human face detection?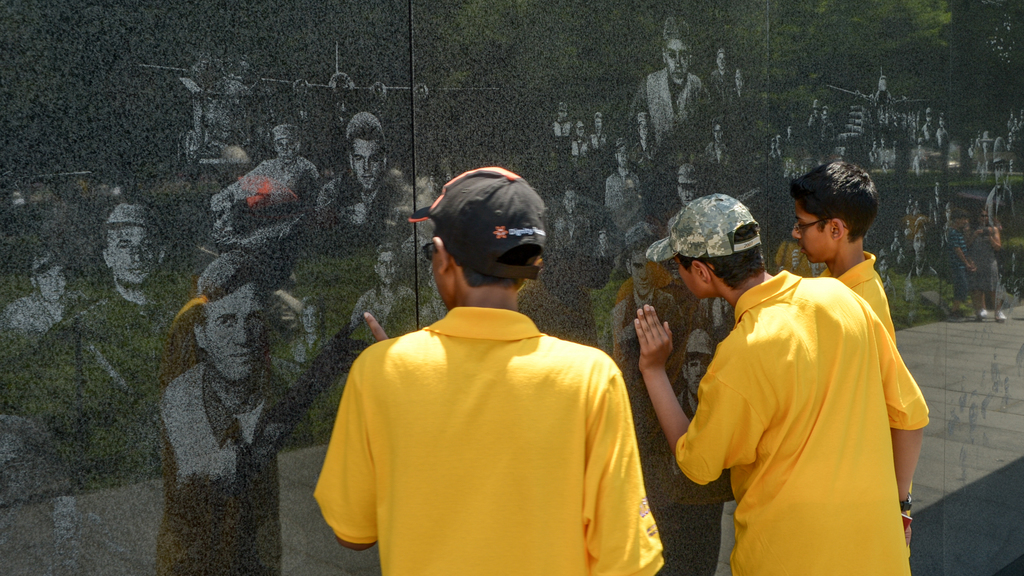
left=664, top=37, right=689, bottom=84
